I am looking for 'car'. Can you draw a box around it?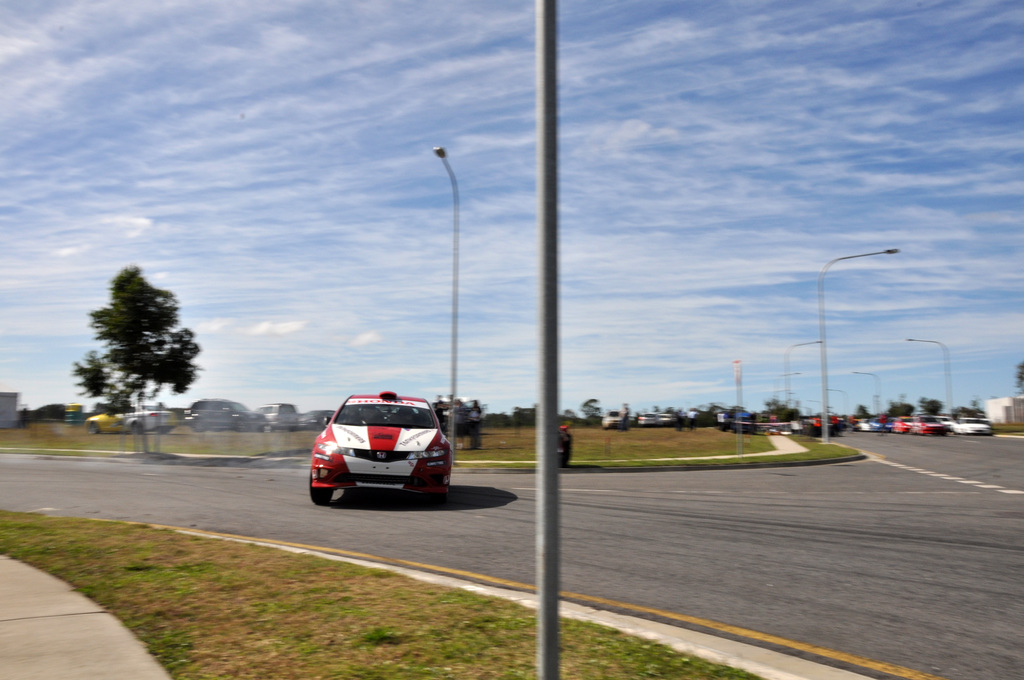
Sure, the bounding box is x1=598 y1=413 x2=621 y2=425.
